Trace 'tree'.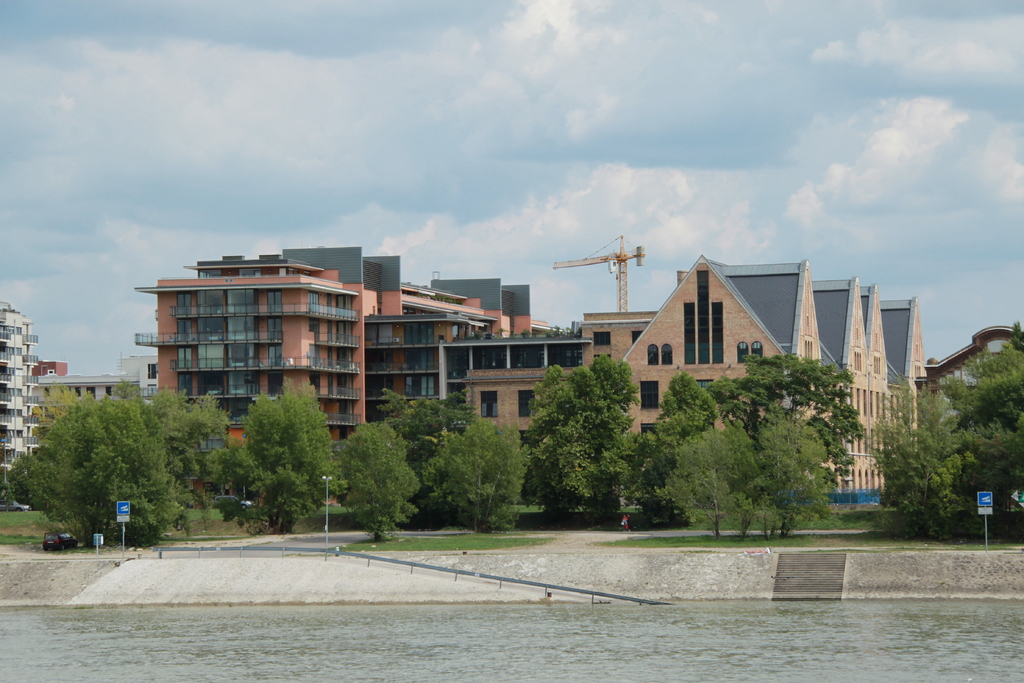
Traced to bbox=[621, 370, 729, 525].
